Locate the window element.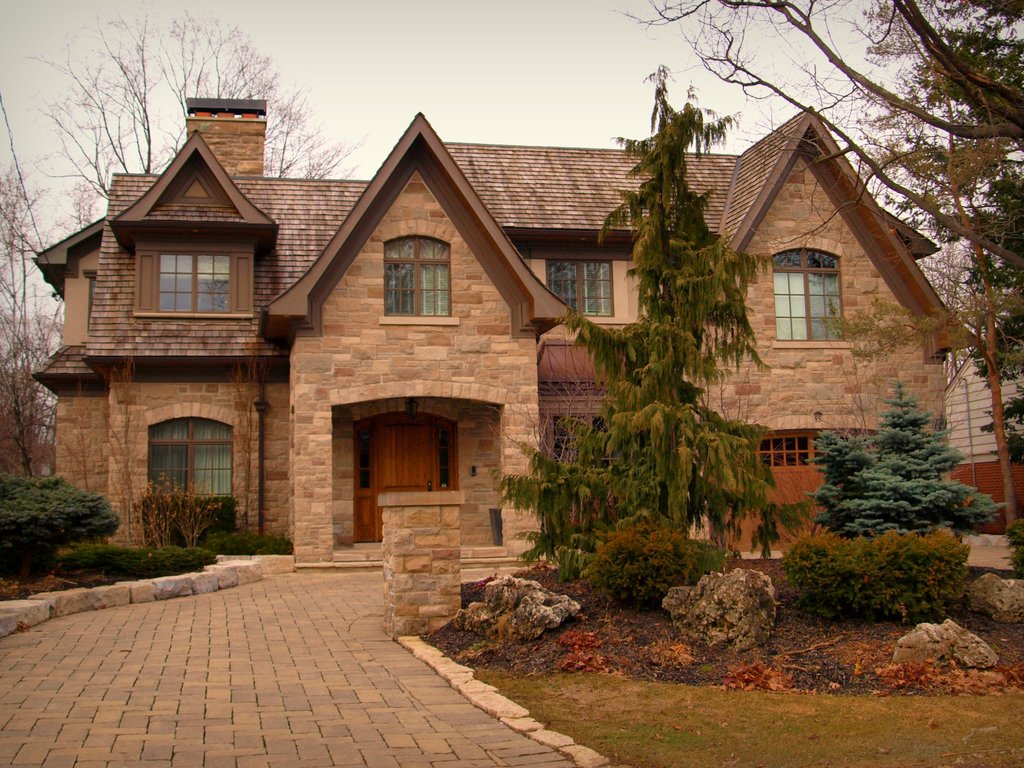
Element bbox: region(546, 254, 616, 324).
